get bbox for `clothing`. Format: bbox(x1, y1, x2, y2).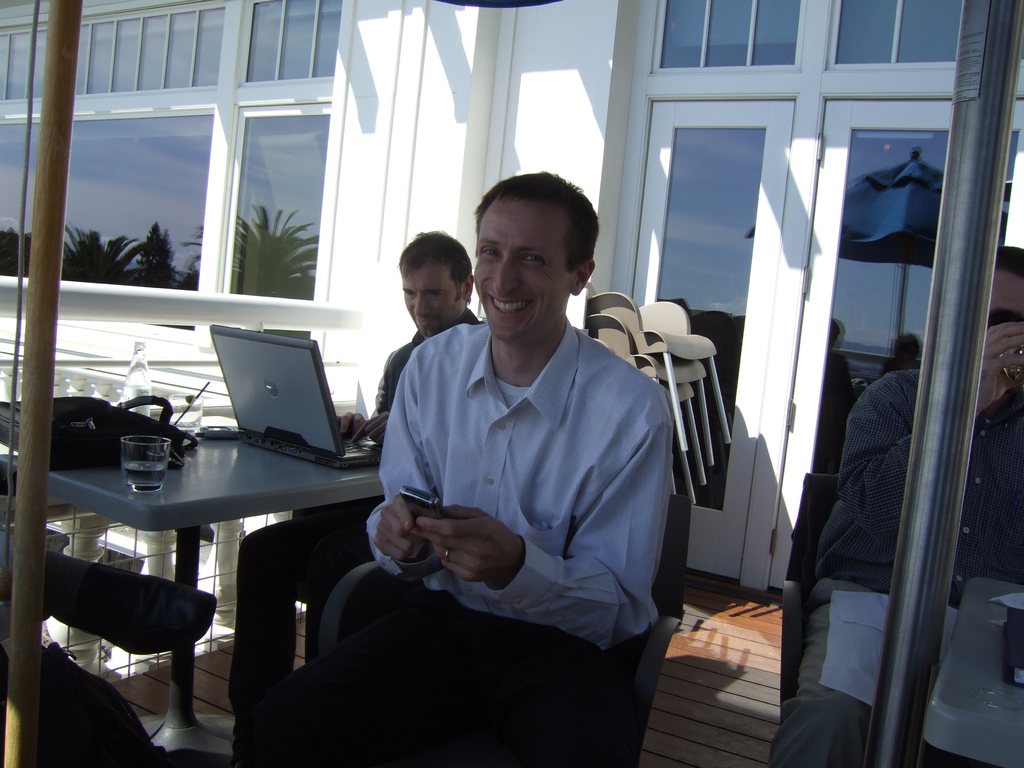
bbox(767, 364, 1023, 766).
